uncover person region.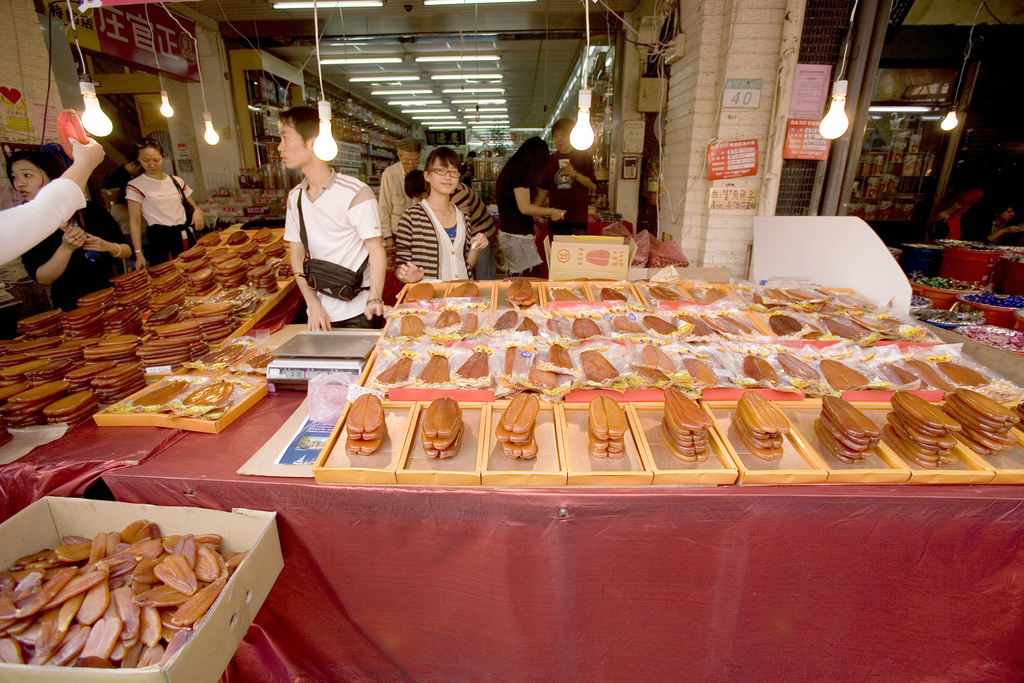
Uncovered: 981, 204, 1023, 243.
